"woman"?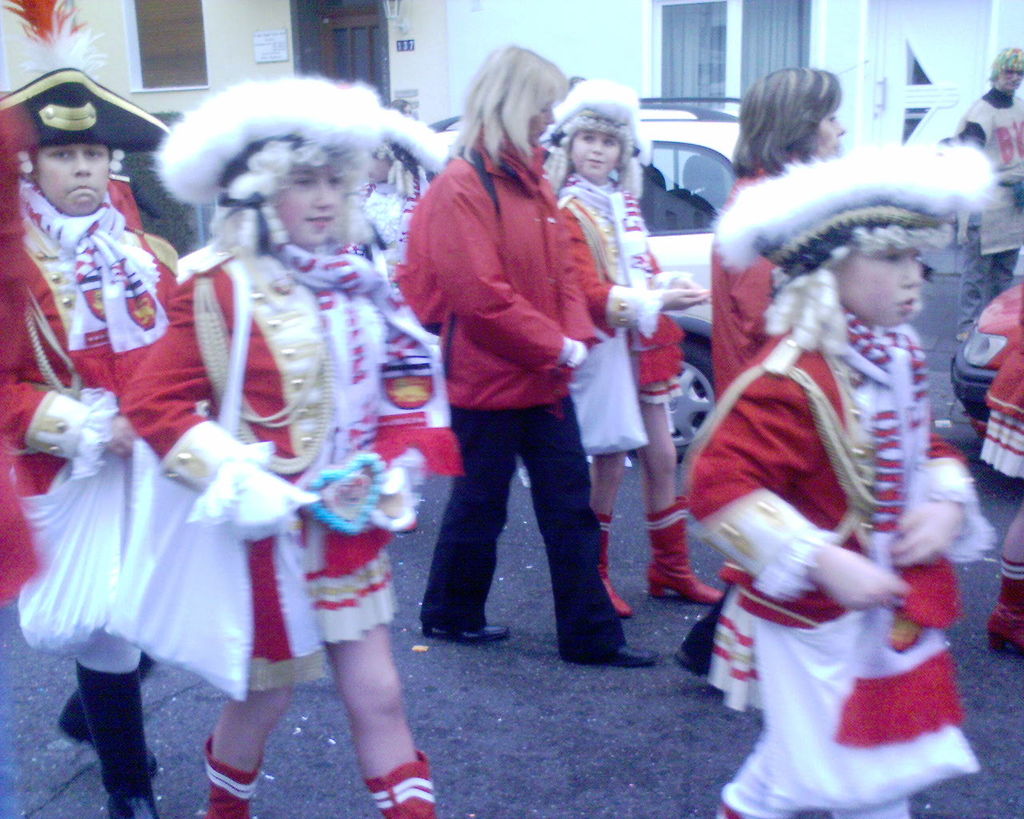
box(671, 68, 845, 682)
